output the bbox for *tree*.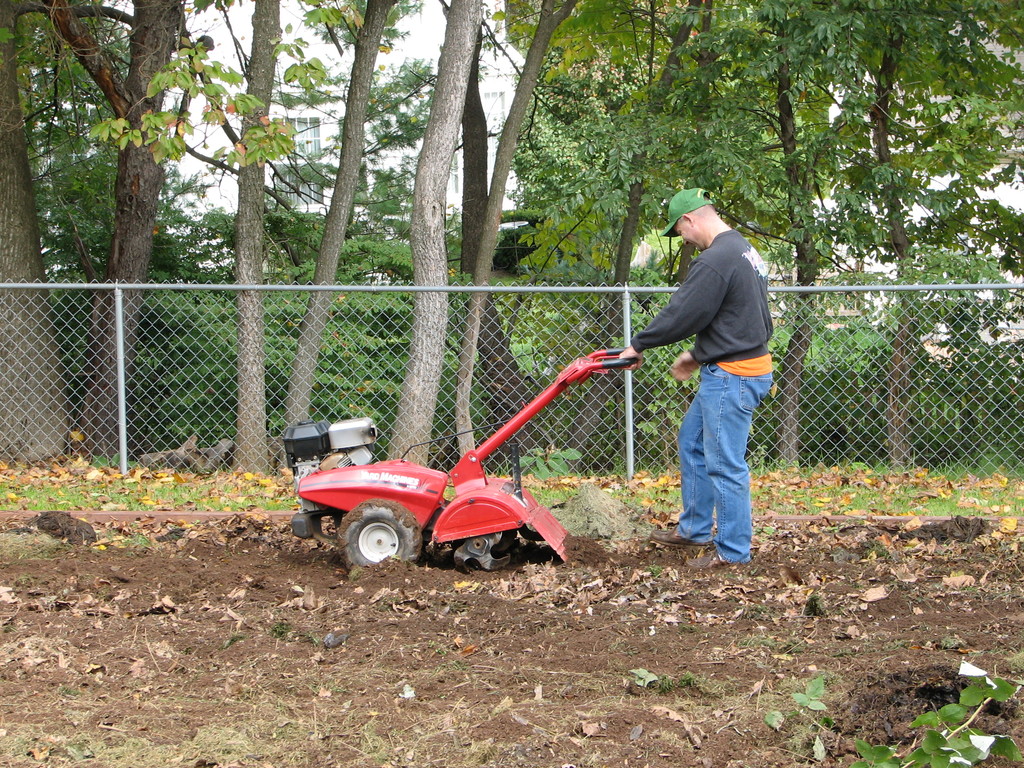
451:0:589:454.
